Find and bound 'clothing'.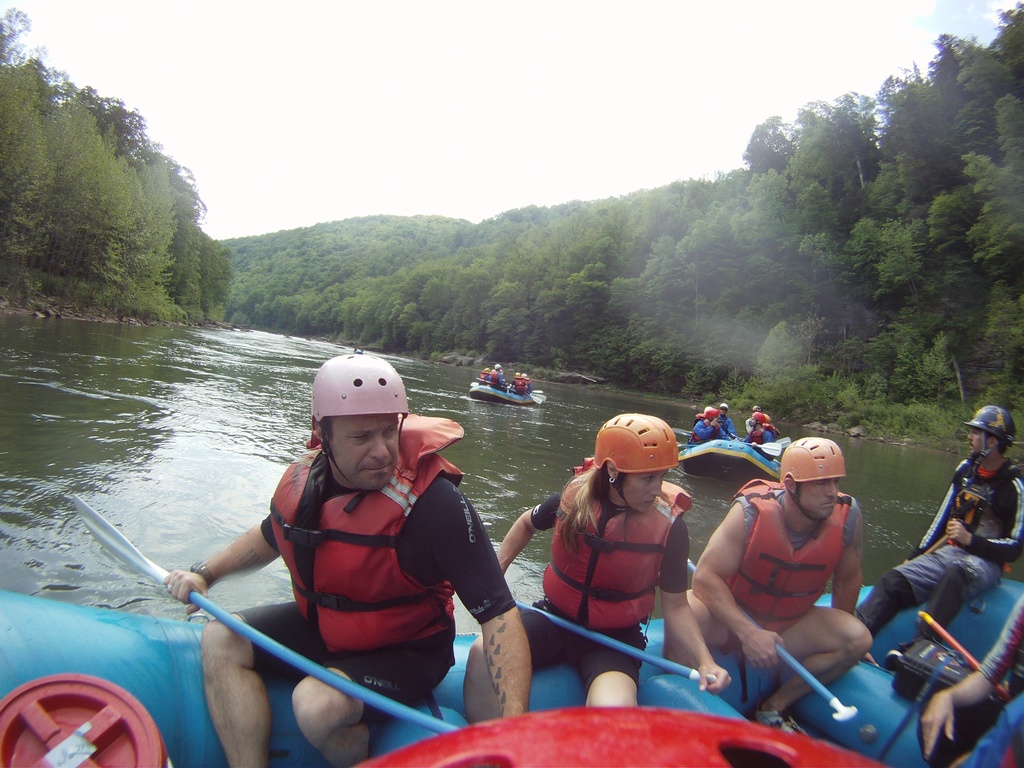
Bound: [718, 415, 737, 442].
